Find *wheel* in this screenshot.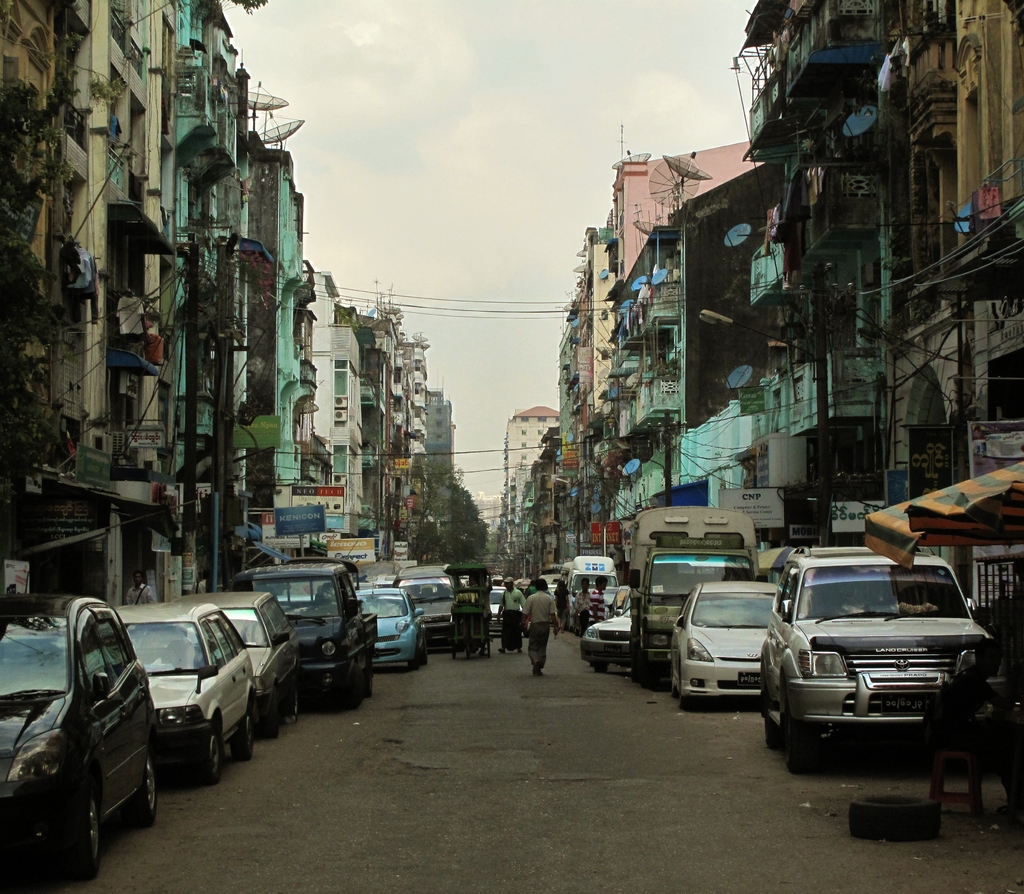
The bounding box for *wheel* is (193,727,221,783).
